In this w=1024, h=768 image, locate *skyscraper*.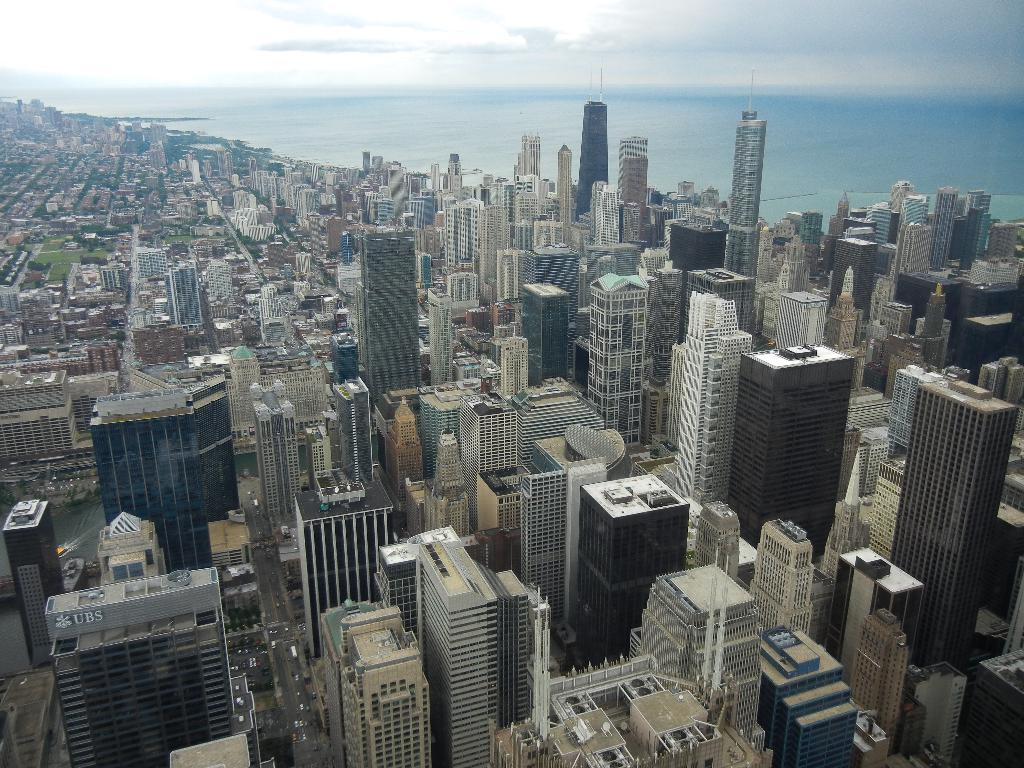
Bounding box: 618,134,650,189.
